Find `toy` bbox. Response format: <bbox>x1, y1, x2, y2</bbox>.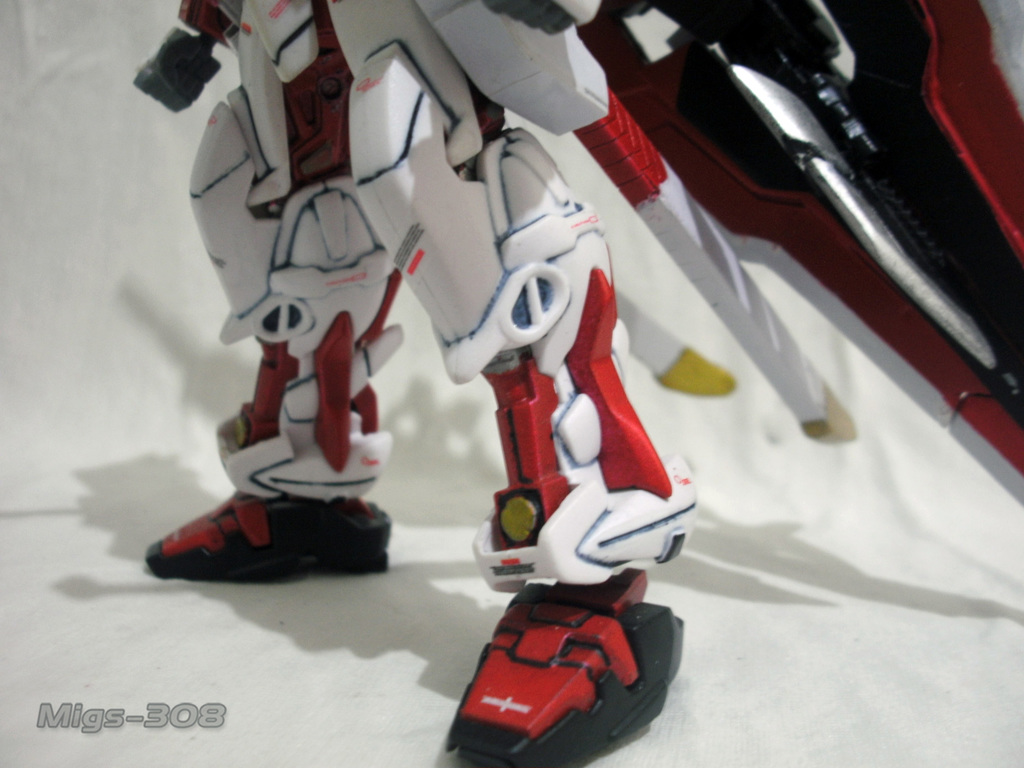
<bbox>92, 31, 800, 682</bbox>.
